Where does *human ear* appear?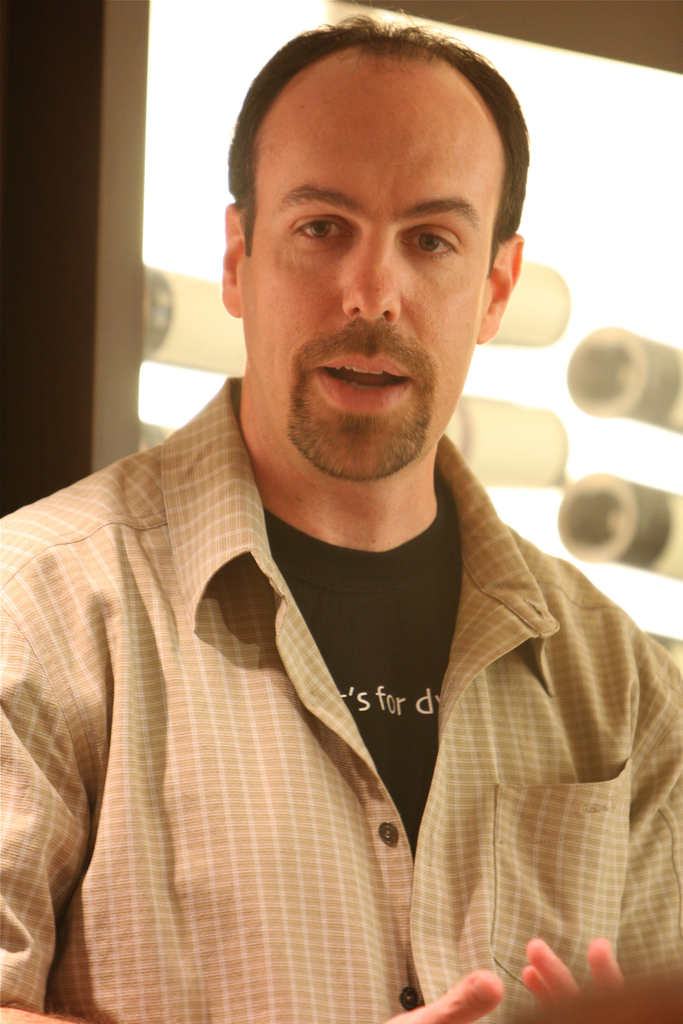
Appears at Rect(222, 202, 246, 314).
